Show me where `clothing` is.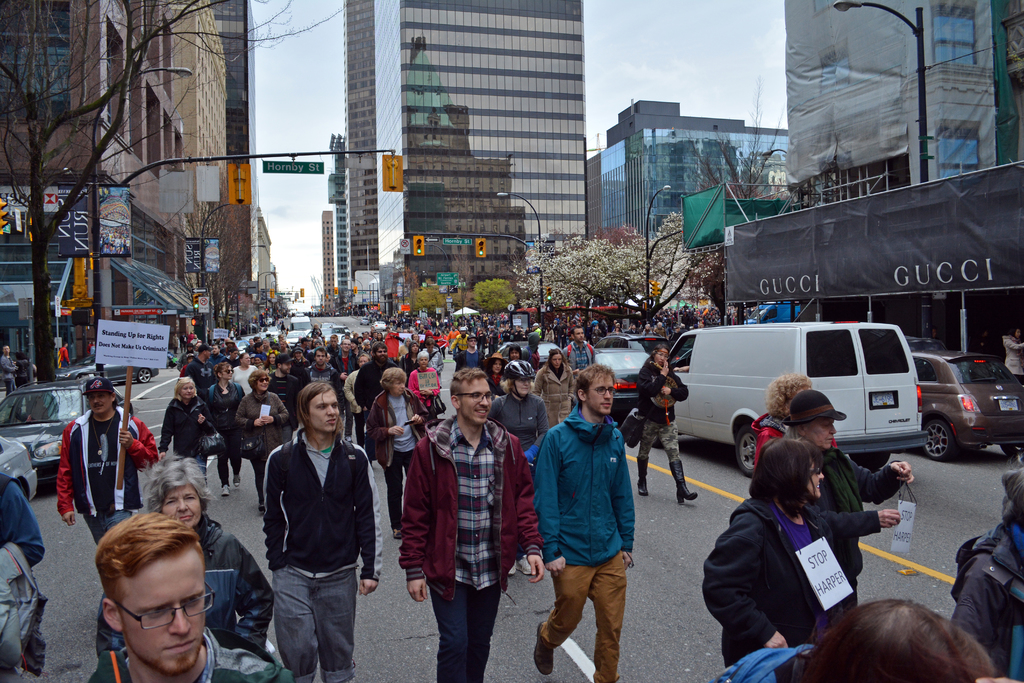
`clothing` is at pyautogui.locateOnScreen(54, 404, 156, 541).
